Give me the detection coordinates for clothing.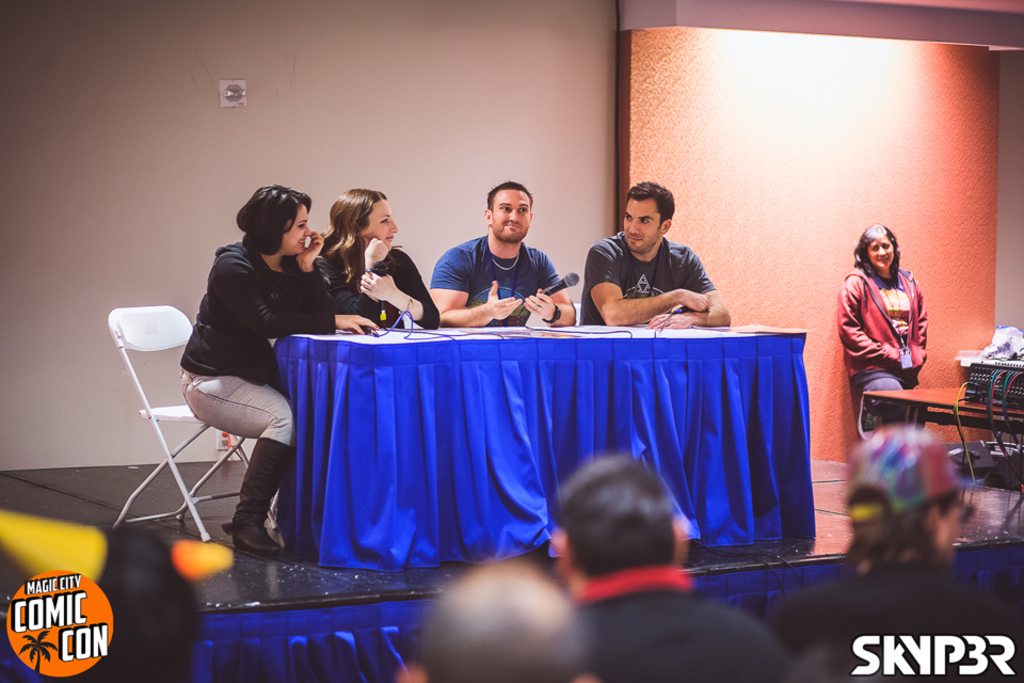
l=320, t=243, r=441, b=329.
